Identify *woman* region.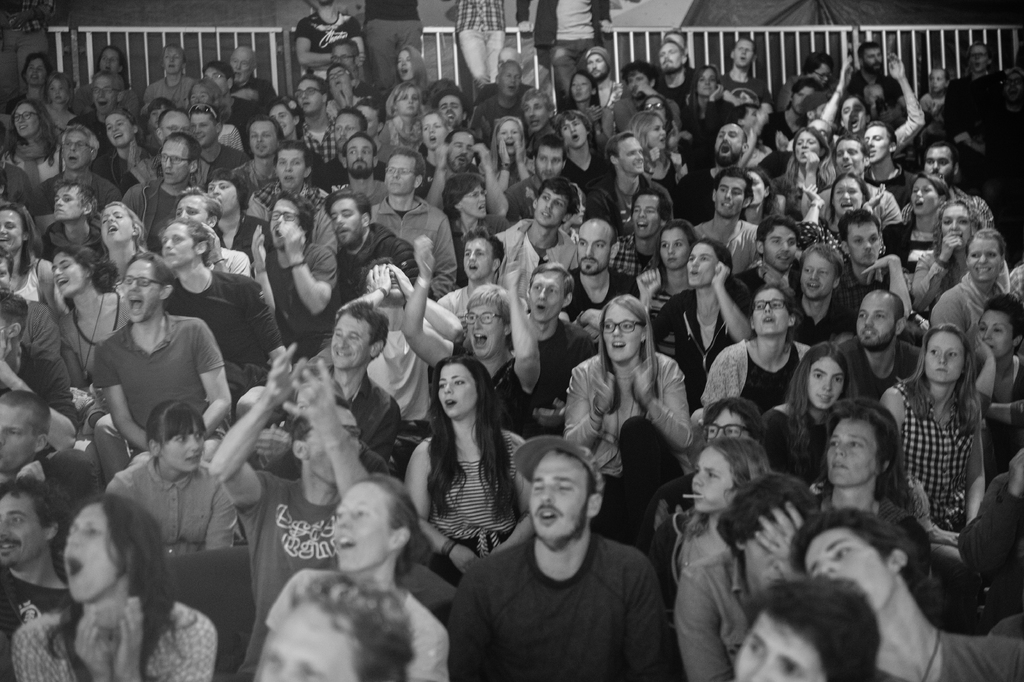
Region: x1=632 y1=238 x2=756 y2=399.
